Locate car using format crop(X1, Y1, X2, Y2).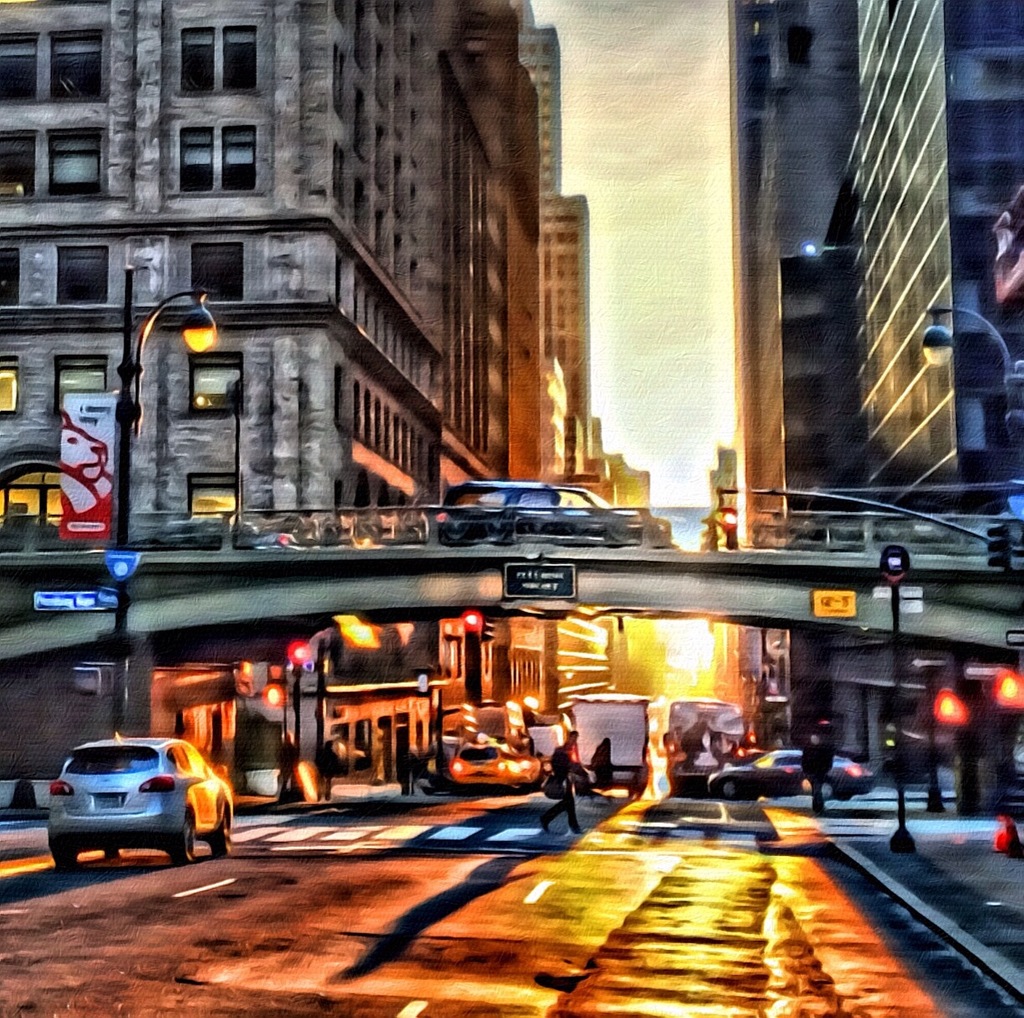
crop(735, 735, 775, 766).
